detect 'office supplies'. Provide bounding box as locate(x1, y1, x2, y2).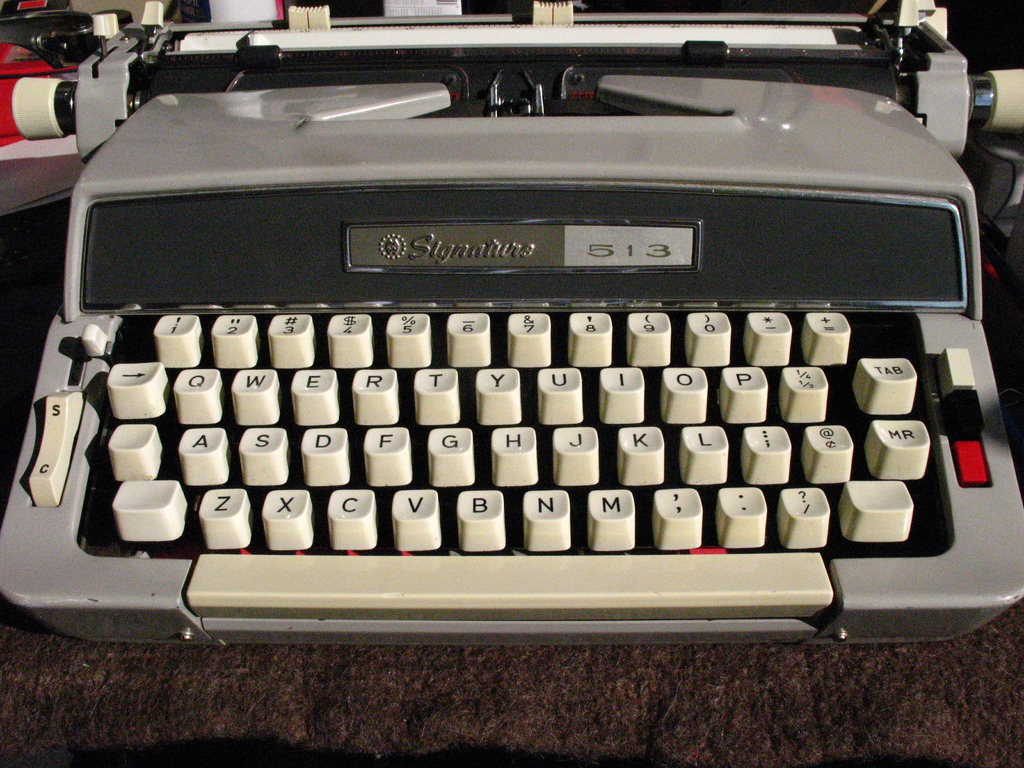
locate(0, 0, 1023, 644).
